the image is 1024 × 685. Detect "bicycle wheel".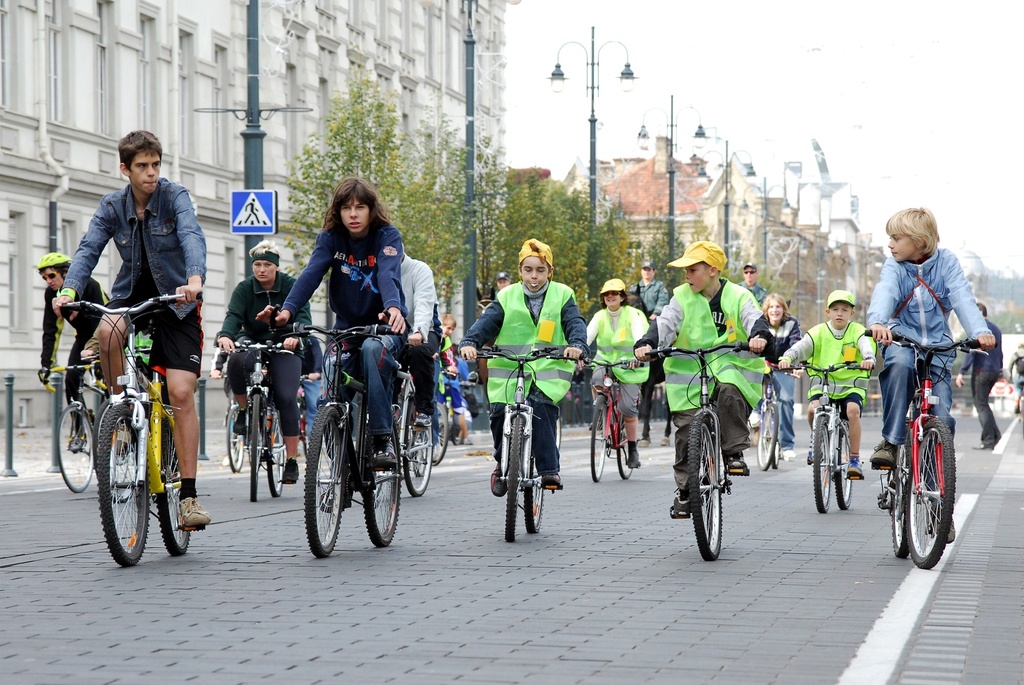
Detection: [110, 420, 134, 504].
